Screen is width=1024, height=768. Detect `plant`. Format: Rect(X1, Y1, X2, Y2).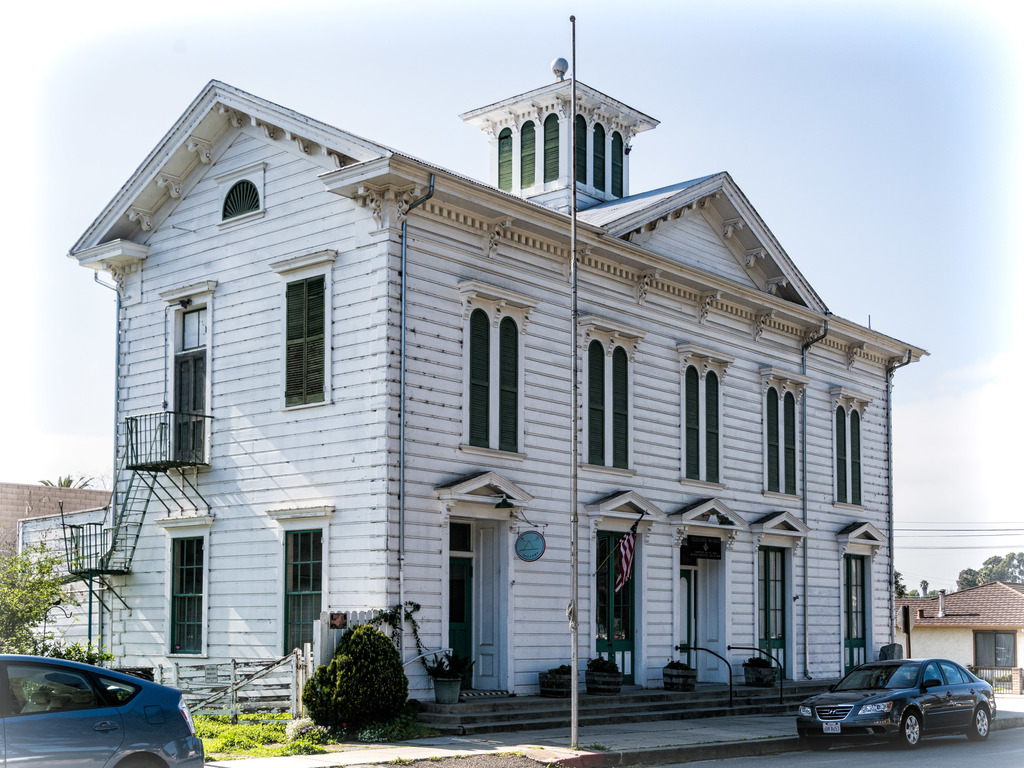
Rect(300, 617, 401, 728).
